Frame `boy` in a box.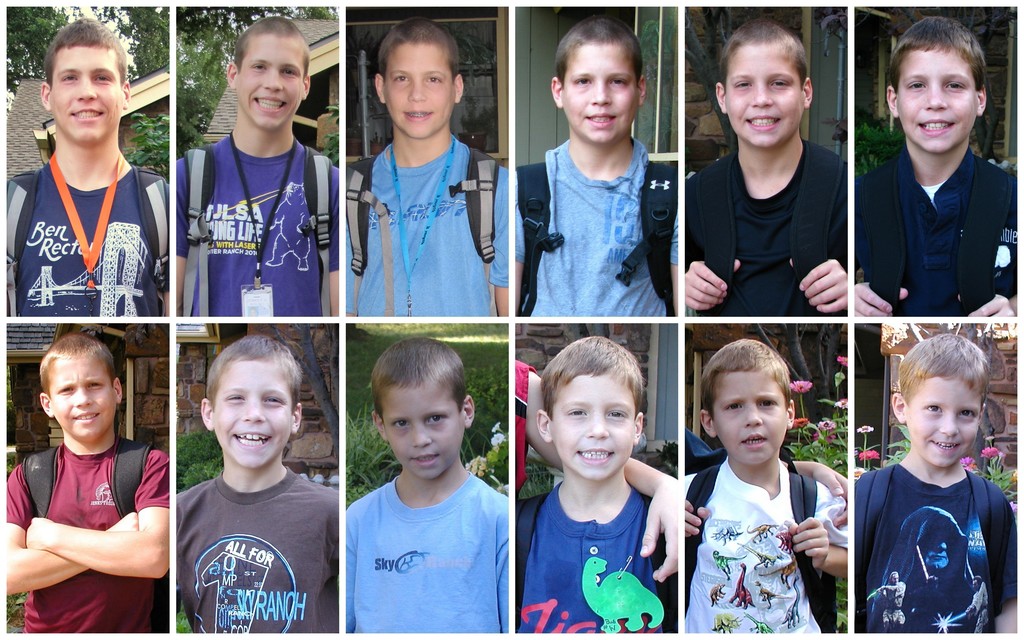
[left=684, top=17, right=847, bottom=315].
